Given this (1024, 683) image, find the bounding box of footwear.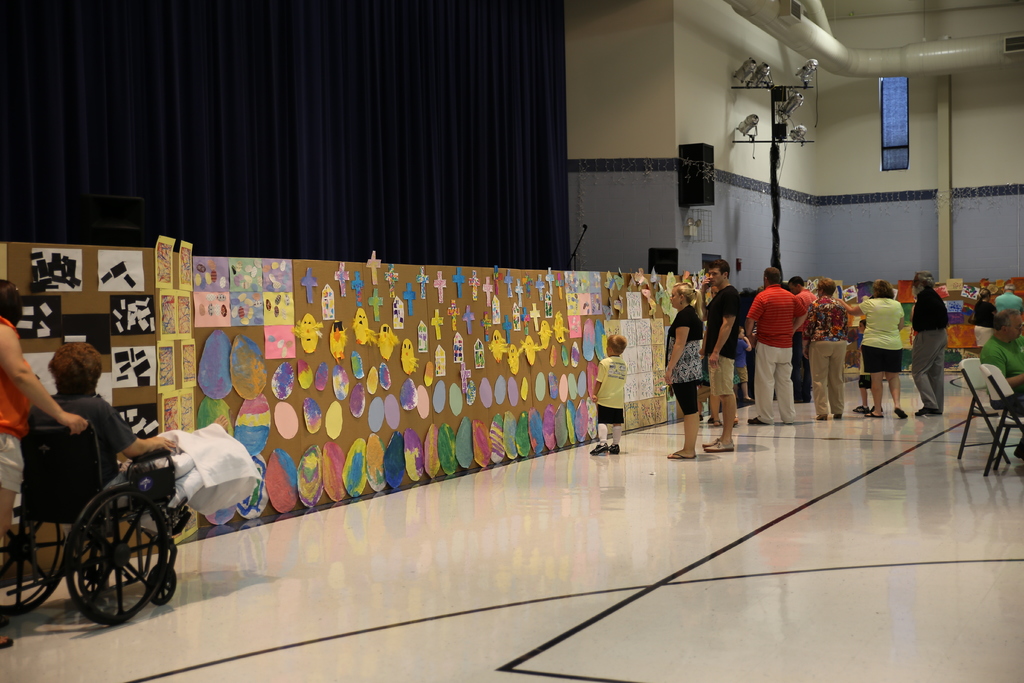
(610,443,620,455).
